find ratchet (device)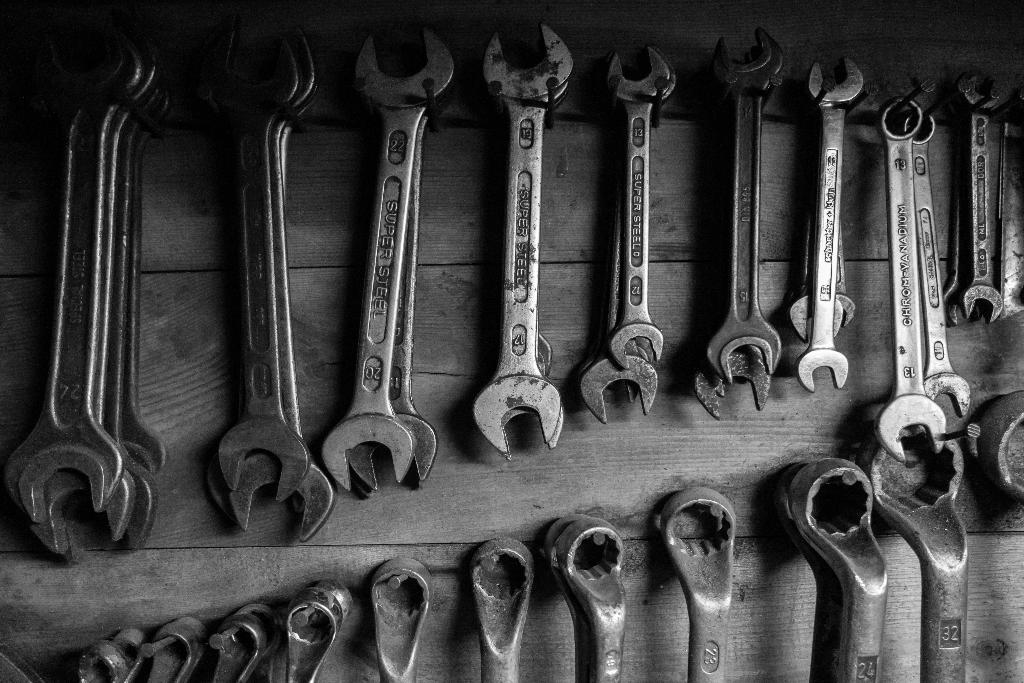
(899, 101, 979, 424)
